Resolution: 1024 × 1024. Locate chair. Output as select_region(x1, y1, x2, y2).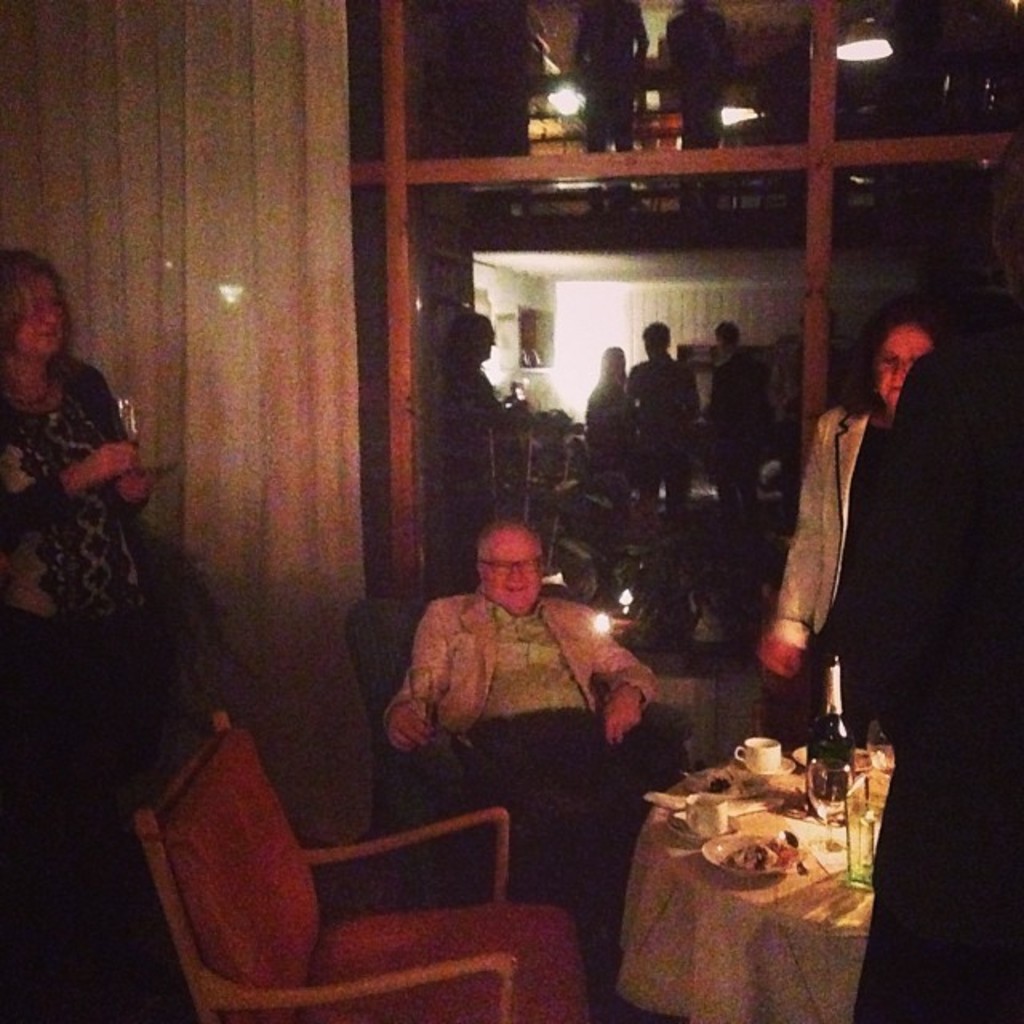
select_region(123, 694, 704, 1018).
